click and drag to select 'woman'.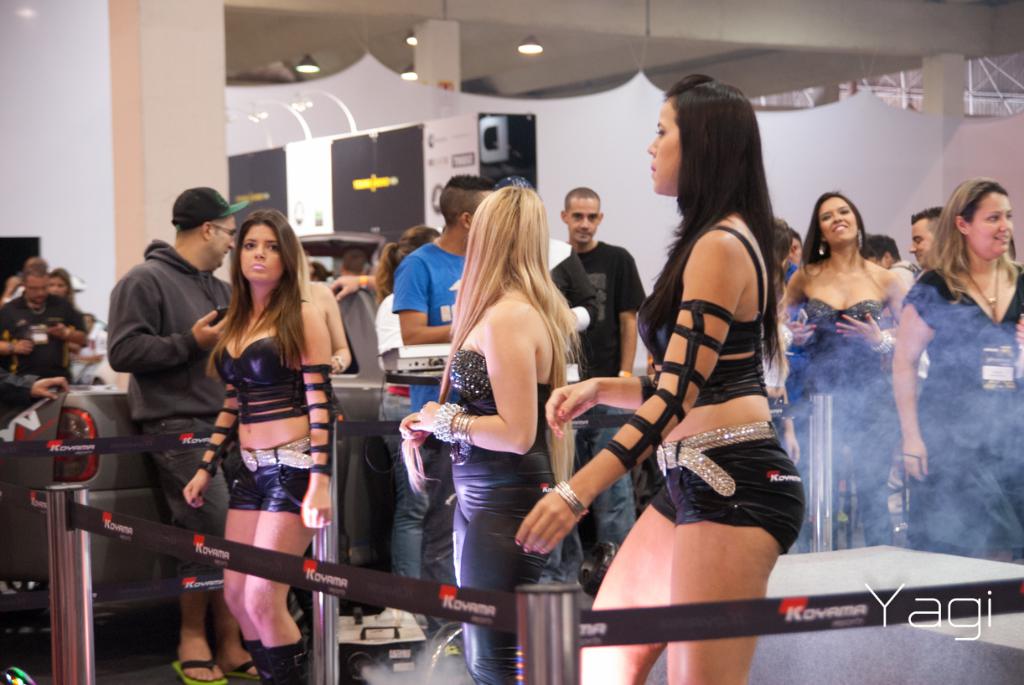
Selection: [x1=410, y1=173, x2=590, y2=641].
